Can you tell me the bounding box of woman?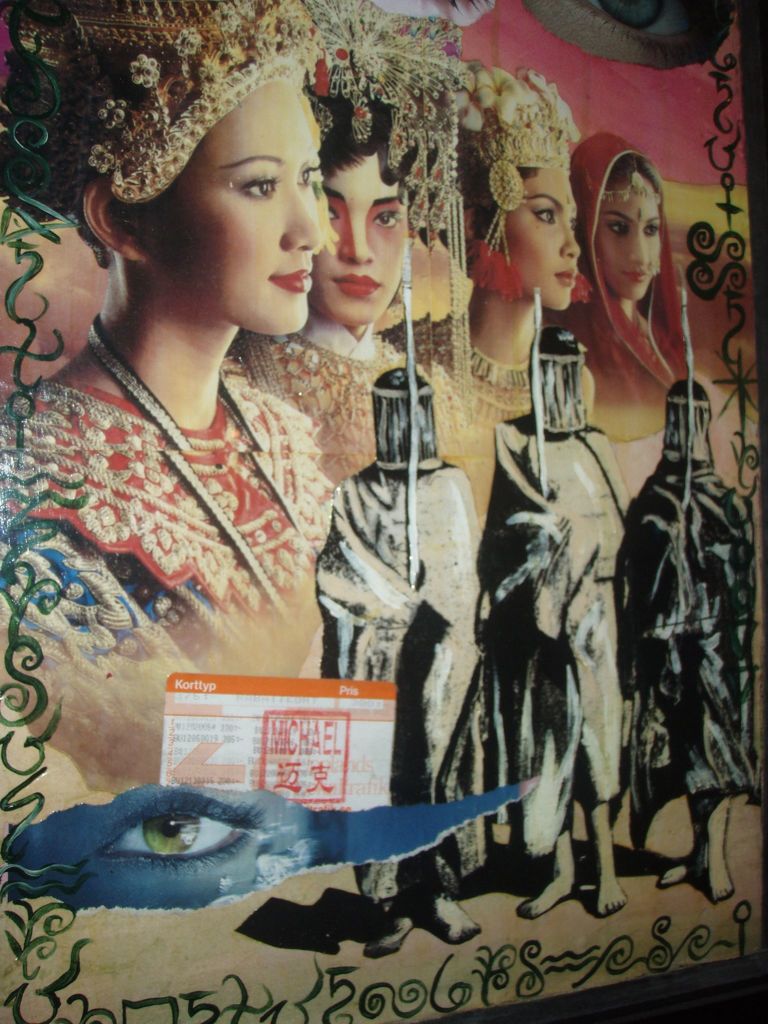
bbox=(558, 127, 730, 452).
